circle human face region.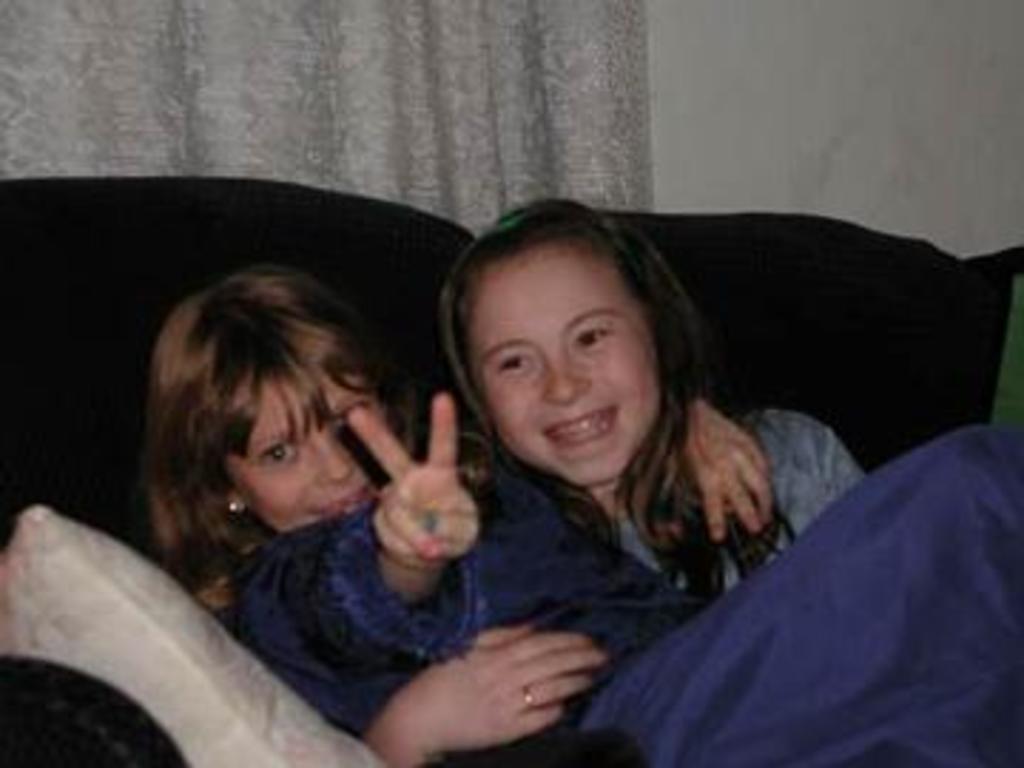
Region: <region>222, 373, 393, 529</region>.
